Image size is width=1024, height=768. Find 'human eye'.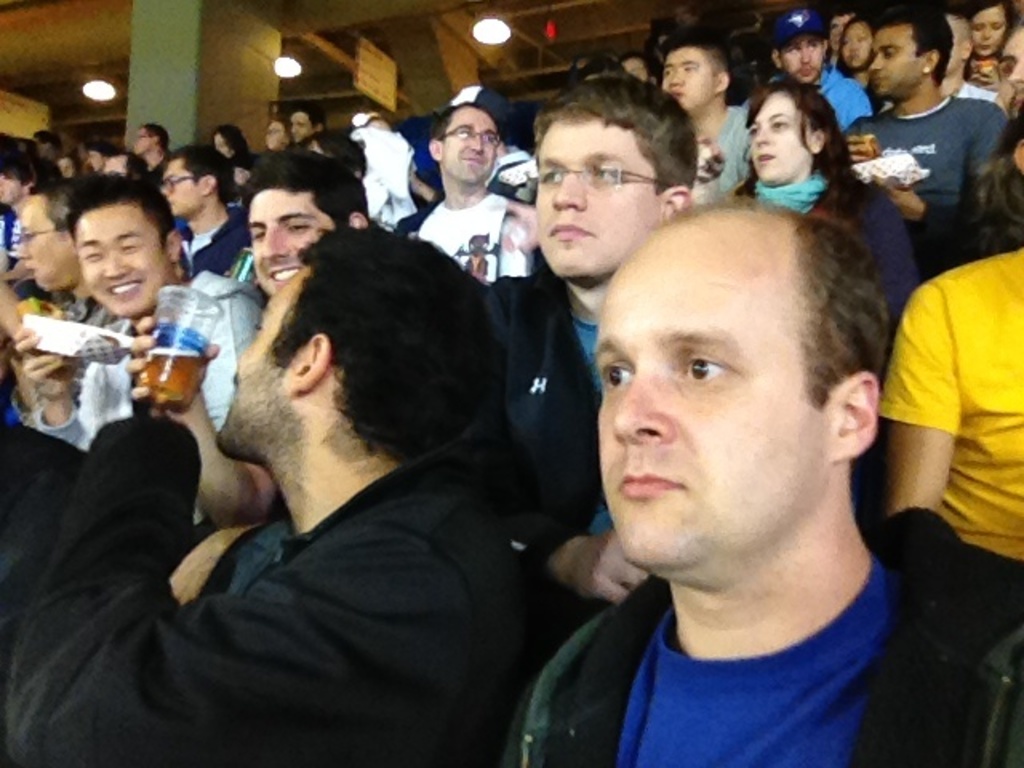
bbox(882, 45, 899, 62).
